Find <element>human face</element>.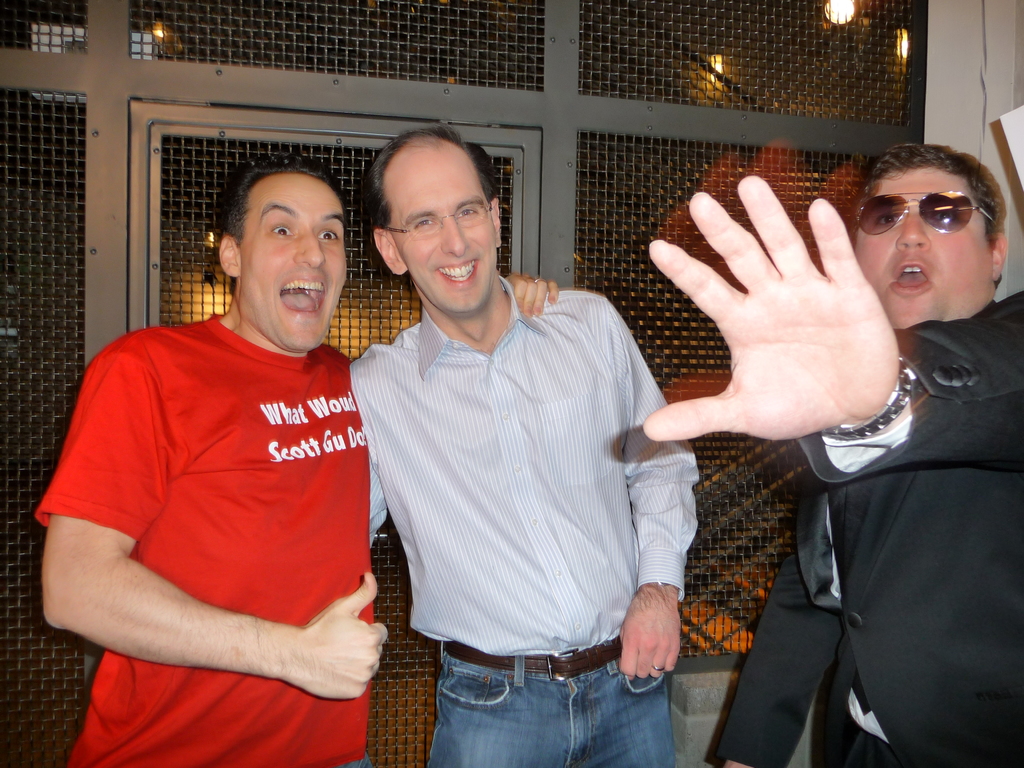
bbox=(388, 152, 495, 309).
